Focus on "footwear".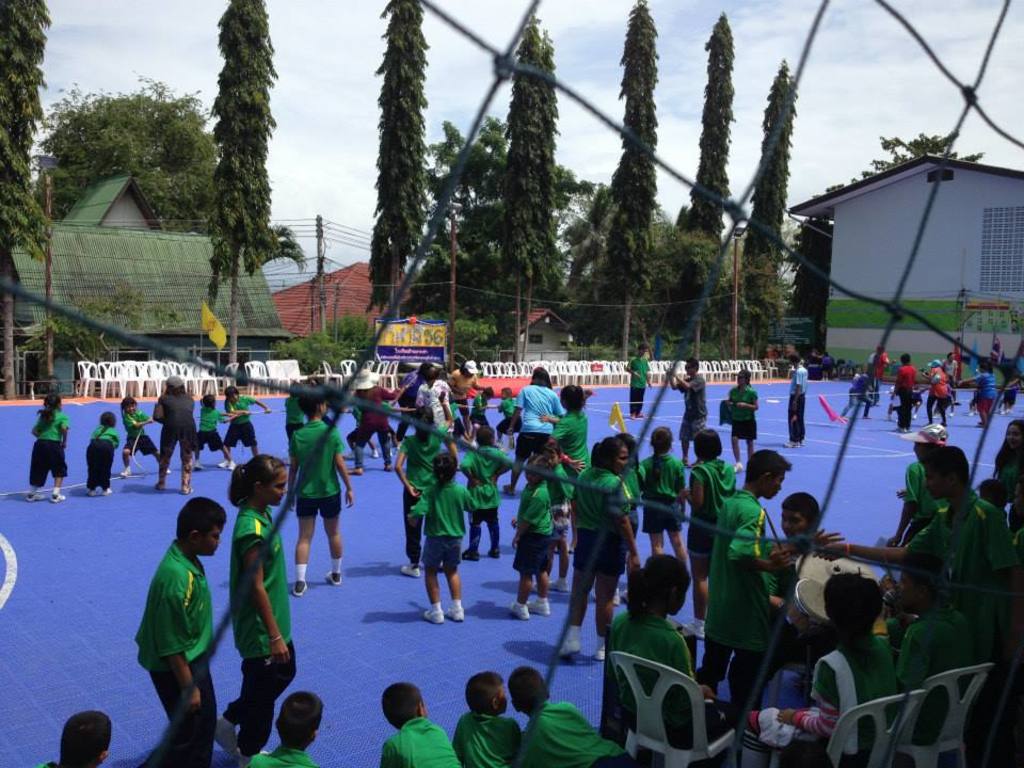
Focused at 99/490/112/500.
